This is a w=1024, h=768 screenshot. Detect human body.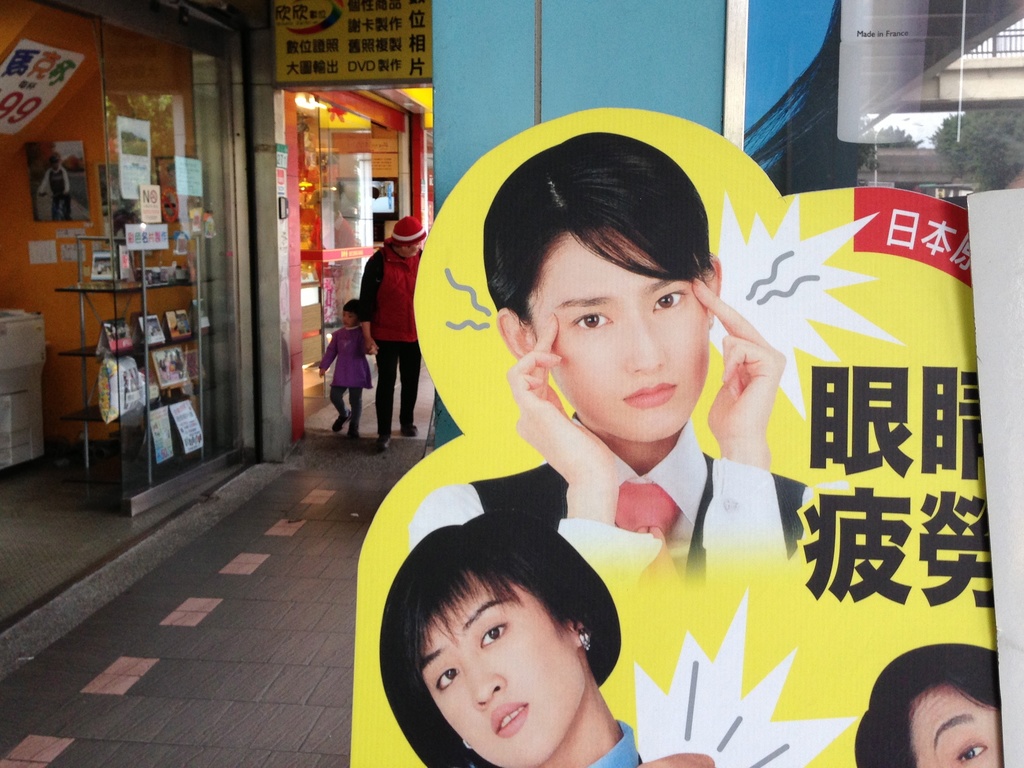
493 132 800 569.
